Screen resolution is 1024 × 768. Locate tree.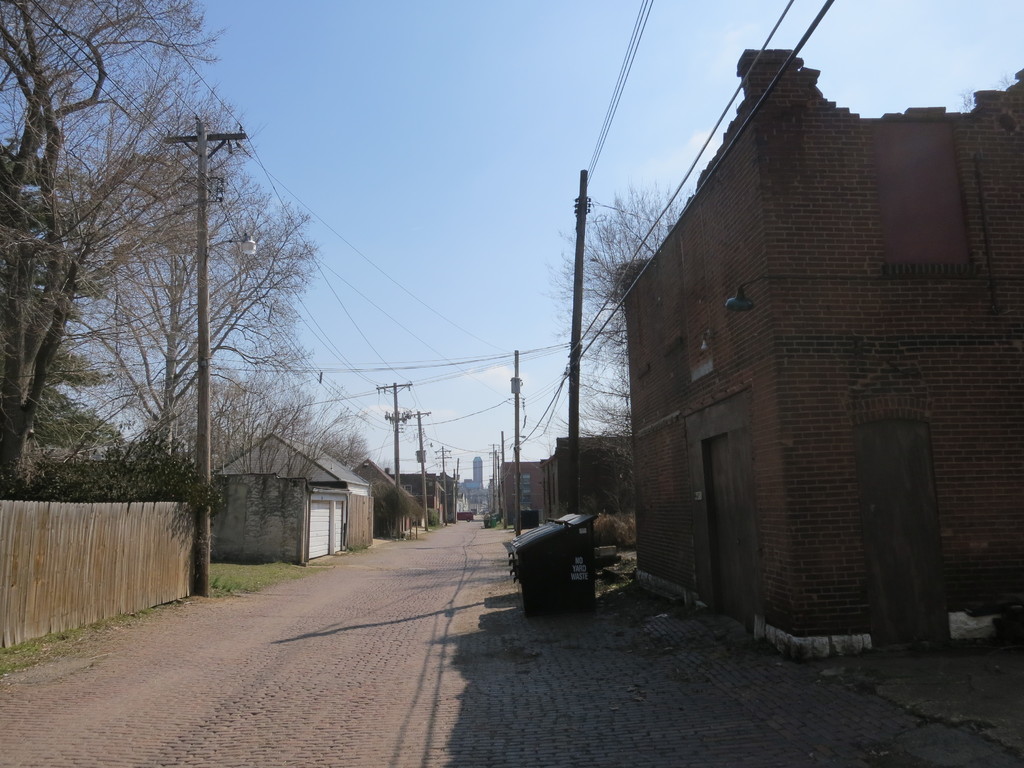
bbox=[71, 172, 313, 450].
